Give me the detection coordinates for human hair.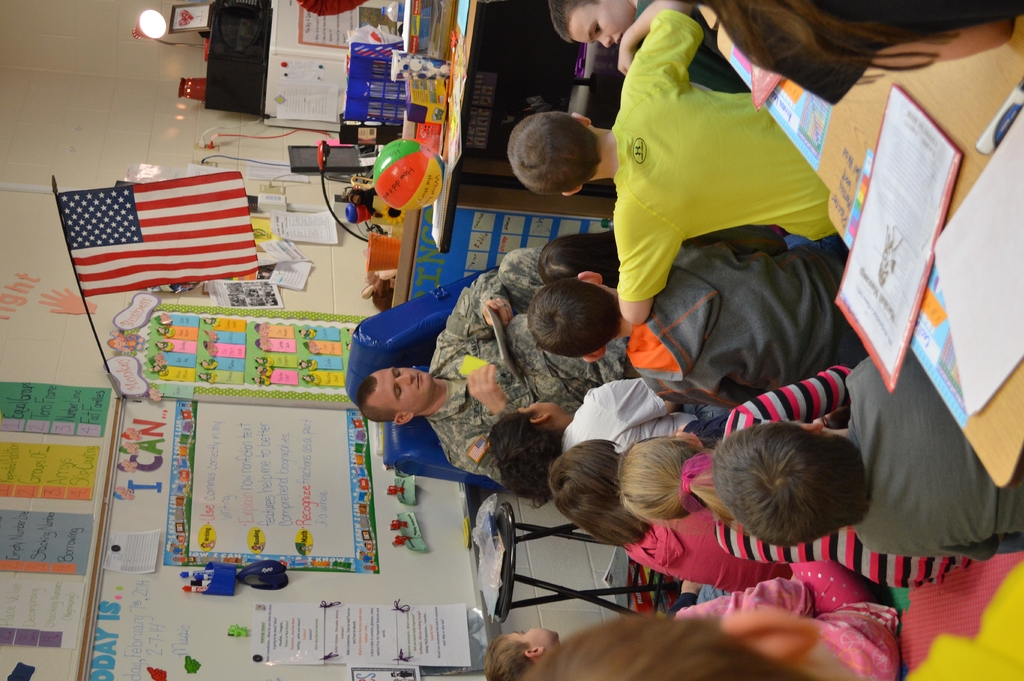
<box>540,228,621,289</box>.
